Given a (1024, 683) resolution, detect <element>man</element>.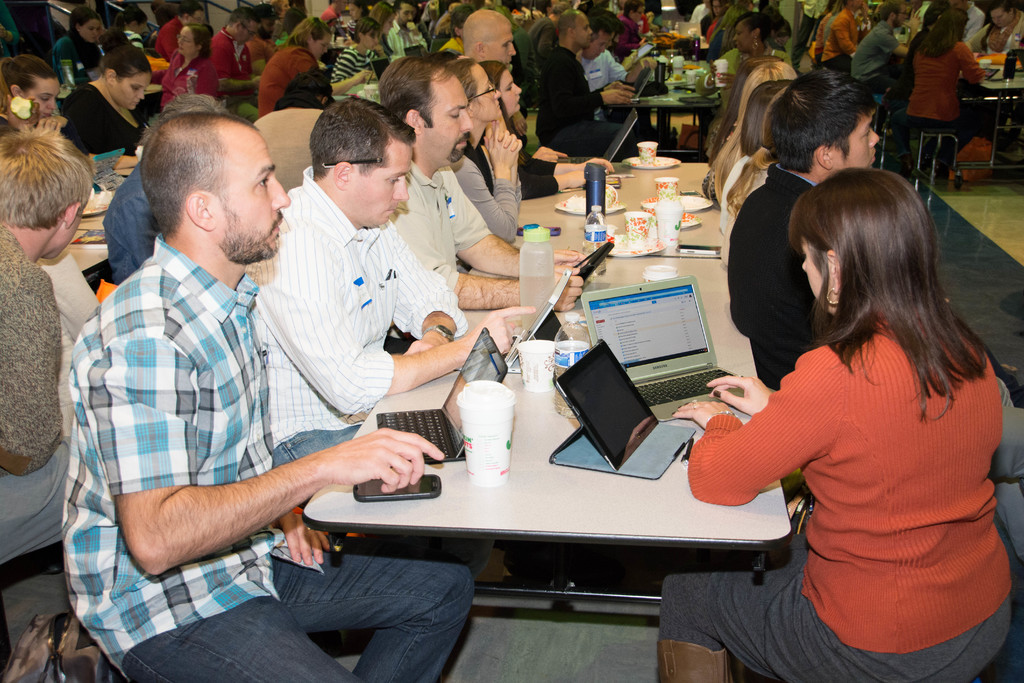
bbox=[851, 0, 924, 97].
